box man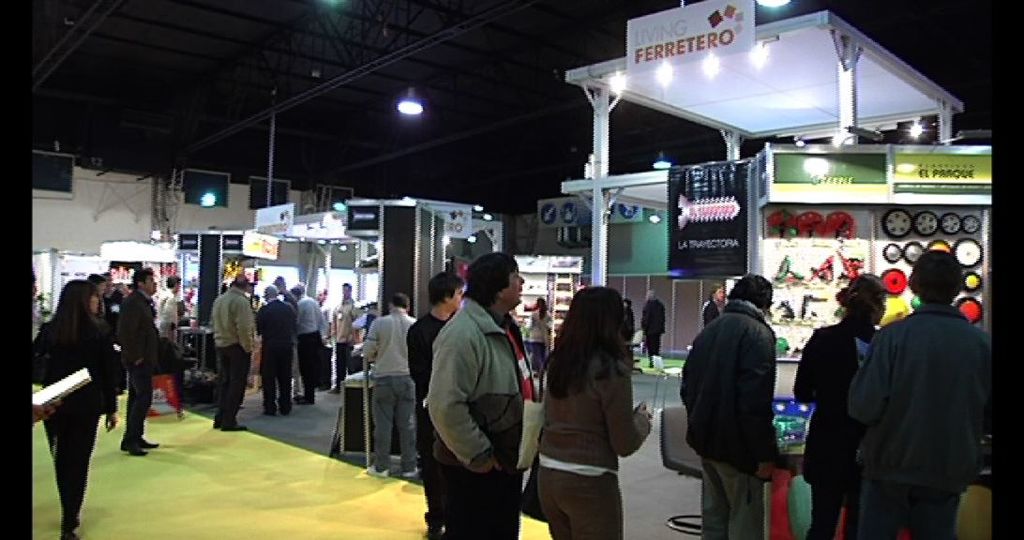
crop(408, 266, 469, 452)
